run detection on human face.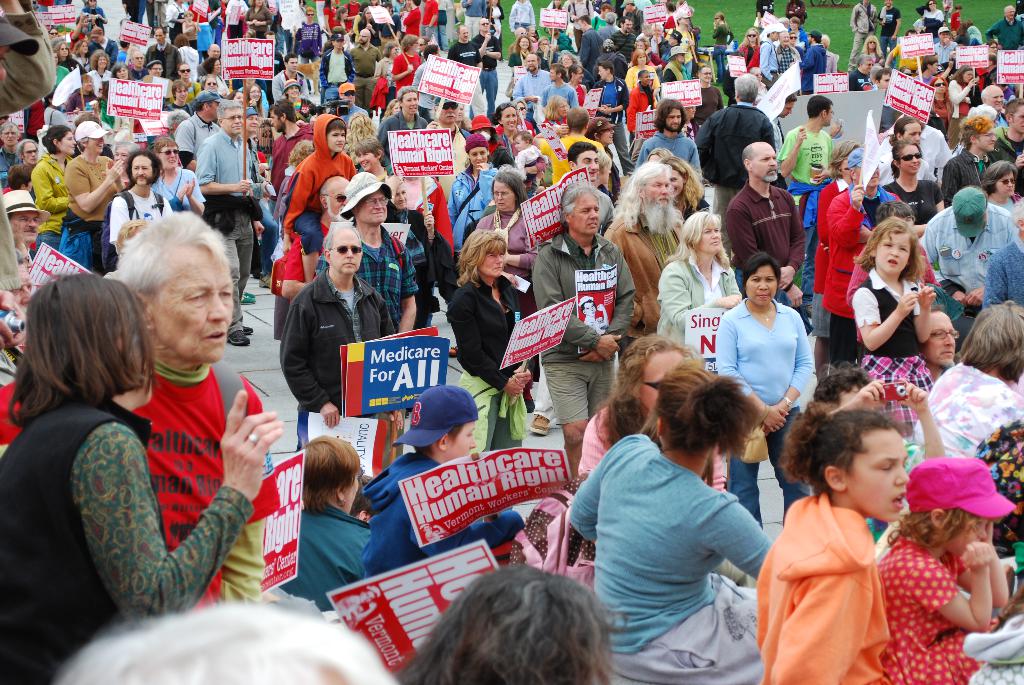
Result: bbox=[478, 251, 504, 278].
